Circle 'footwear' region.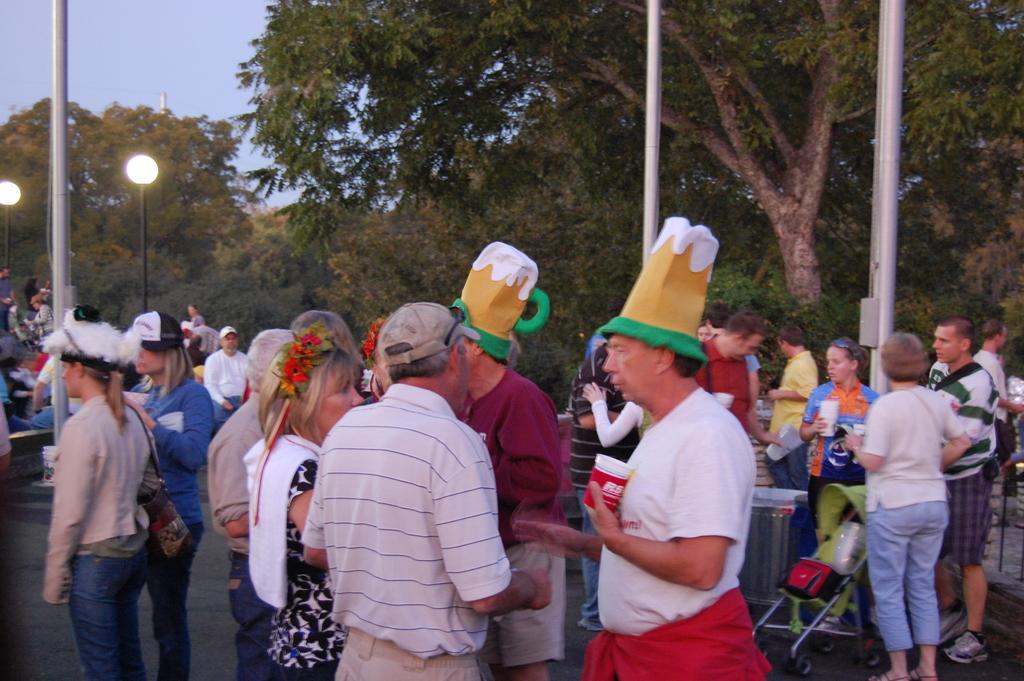
Region: region(942, 632, 988, 666).
